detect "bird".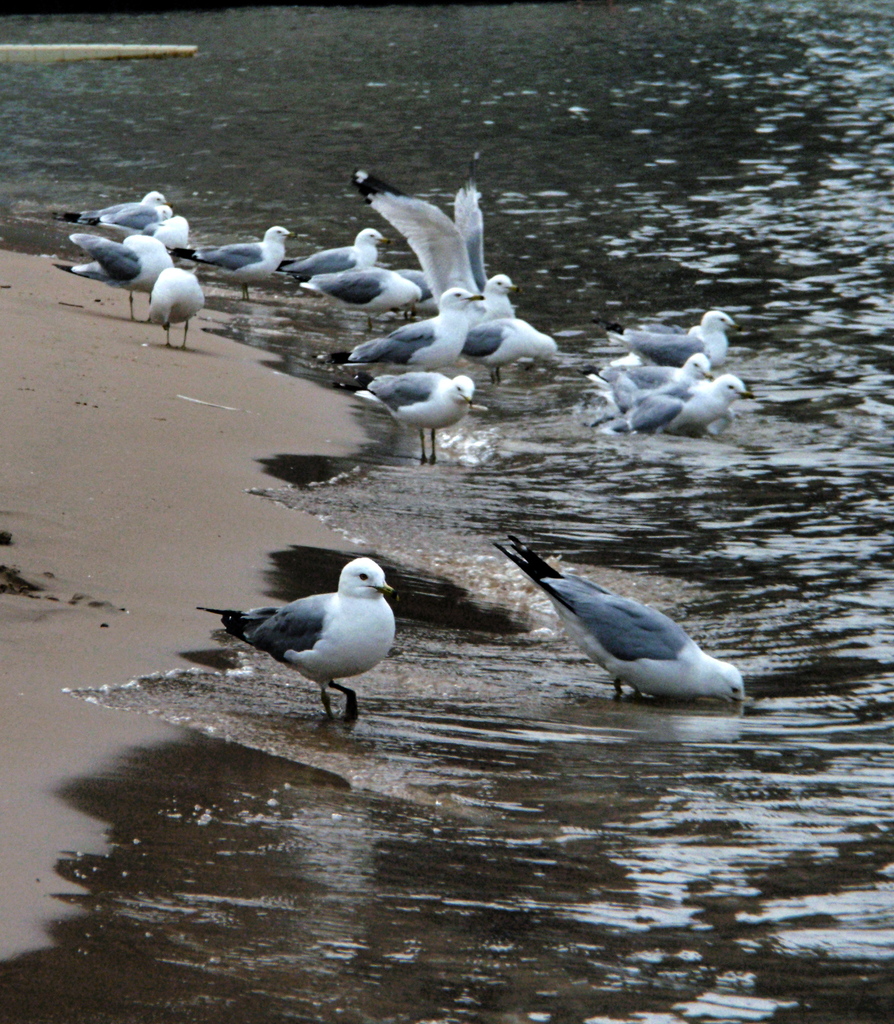
Detected at box=[337, 360, 478, 470].
